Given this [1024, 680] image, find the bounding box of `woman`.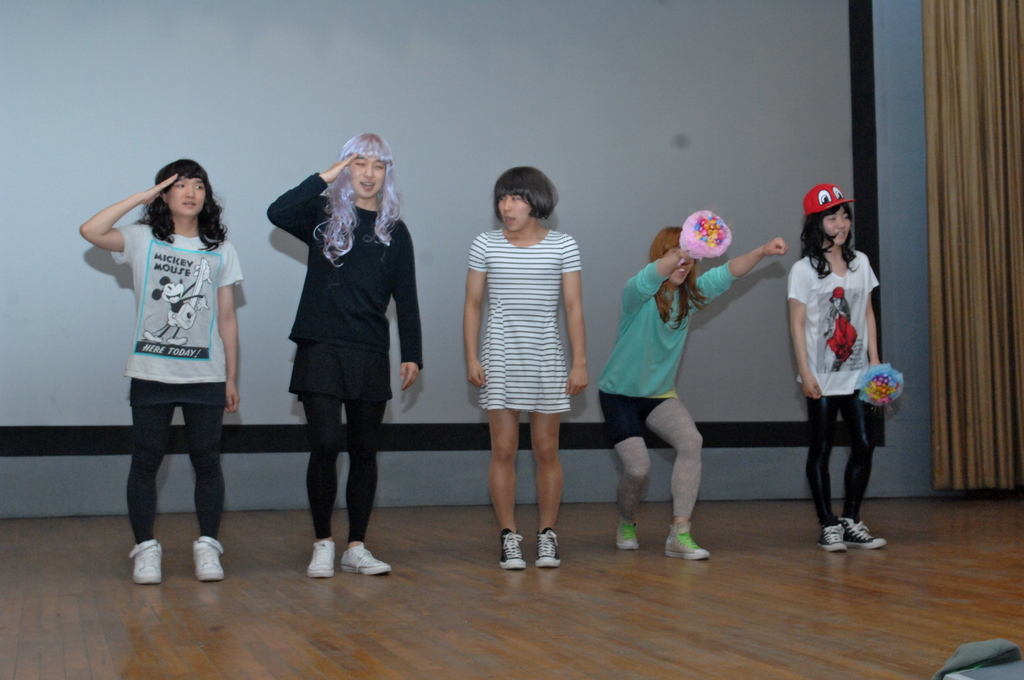
x1=264, y1=136, x2=419, y2=569.
